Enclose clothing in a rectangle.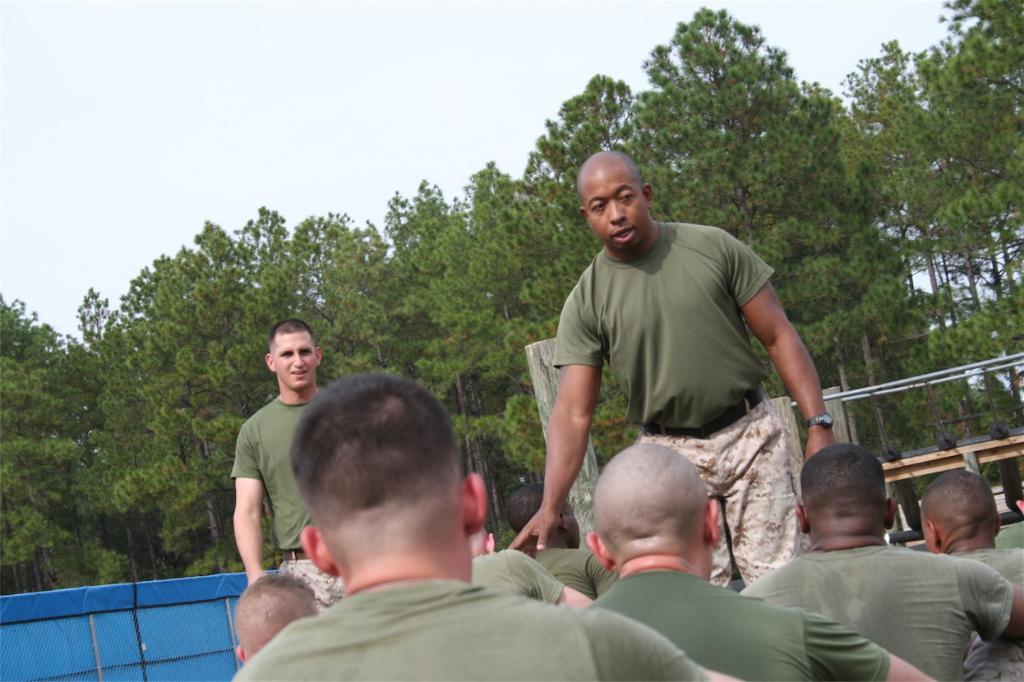
548,213,805,596.
